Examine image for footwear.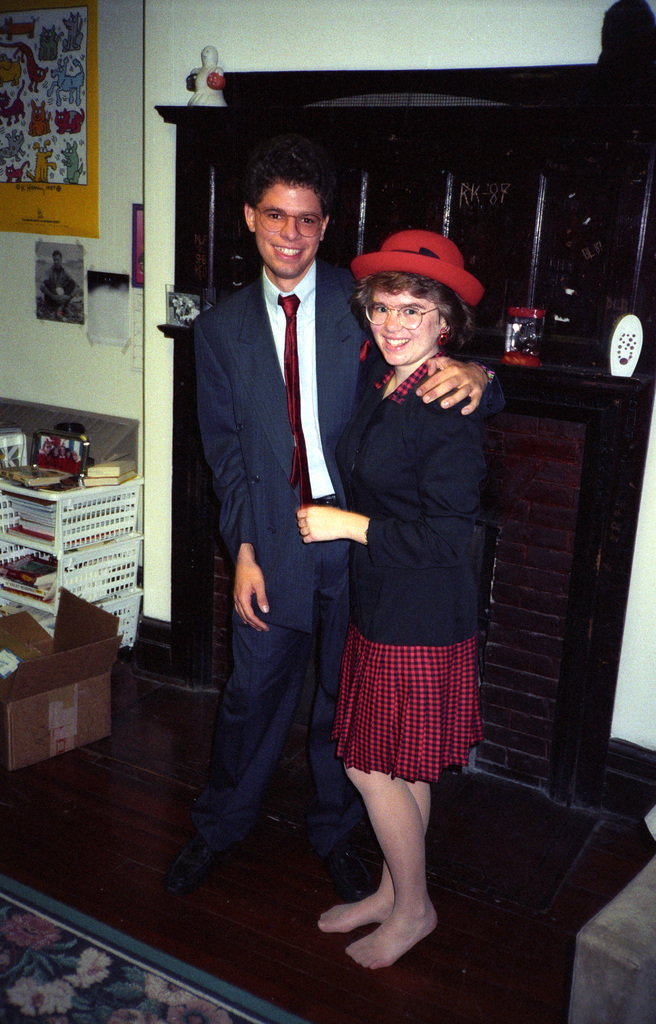
Examination result: [329,831,382,900].
